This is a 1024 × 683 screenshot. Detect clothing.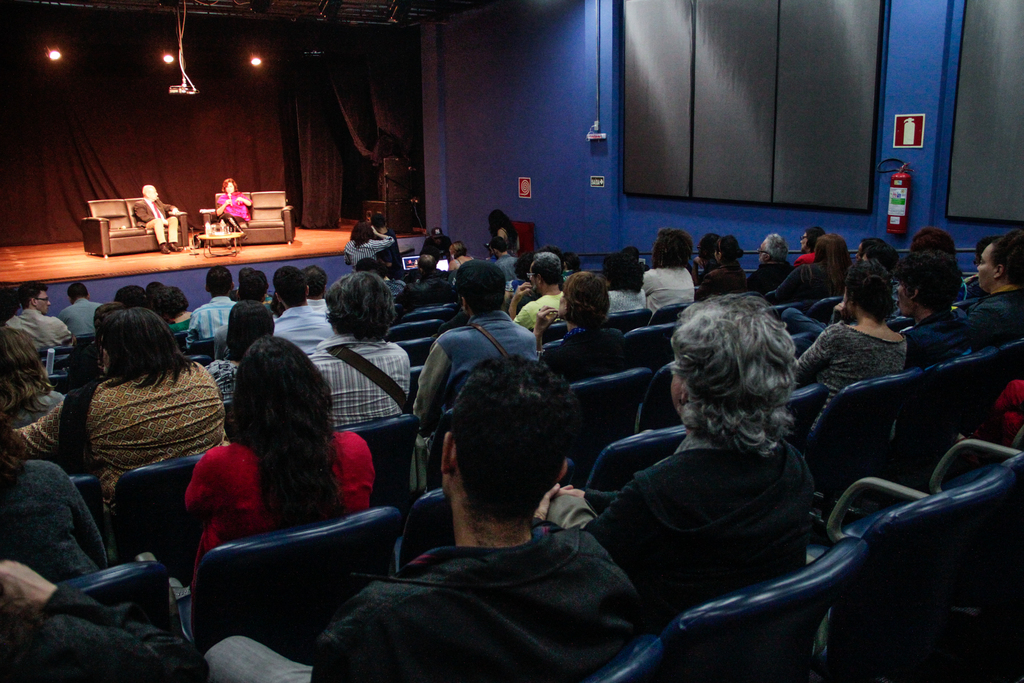
271:306:330:352.
